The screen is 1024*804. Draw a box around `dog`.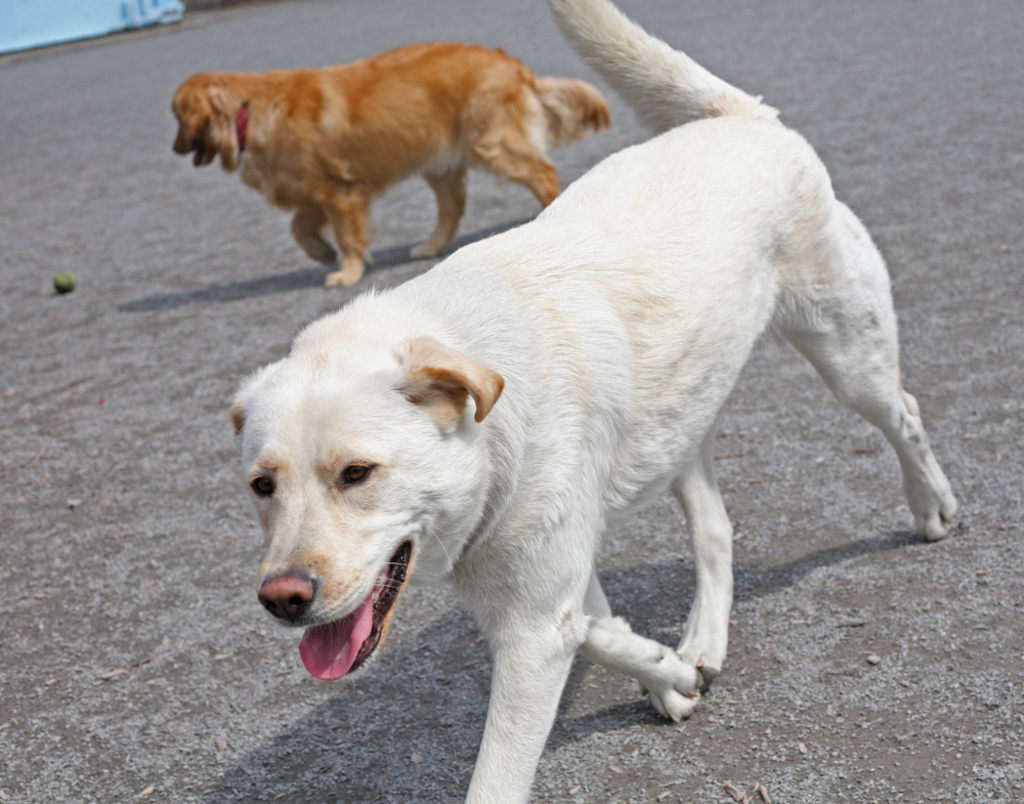
[x1=227, y1=0, x2=961, y2=803].
